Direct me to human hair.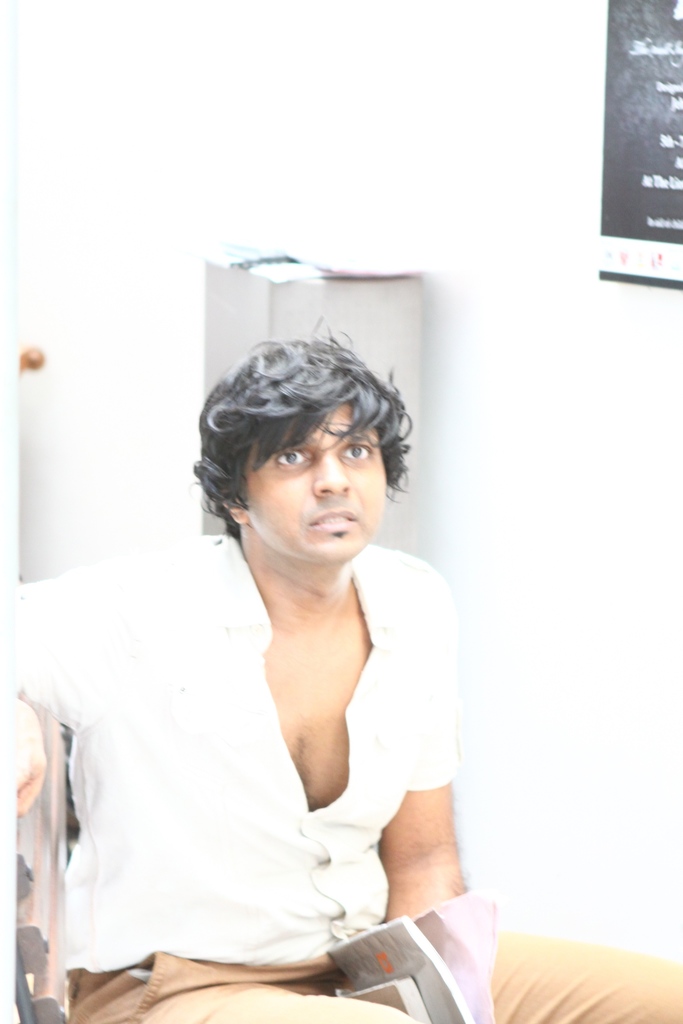
Direction: 193/328/415/557.
